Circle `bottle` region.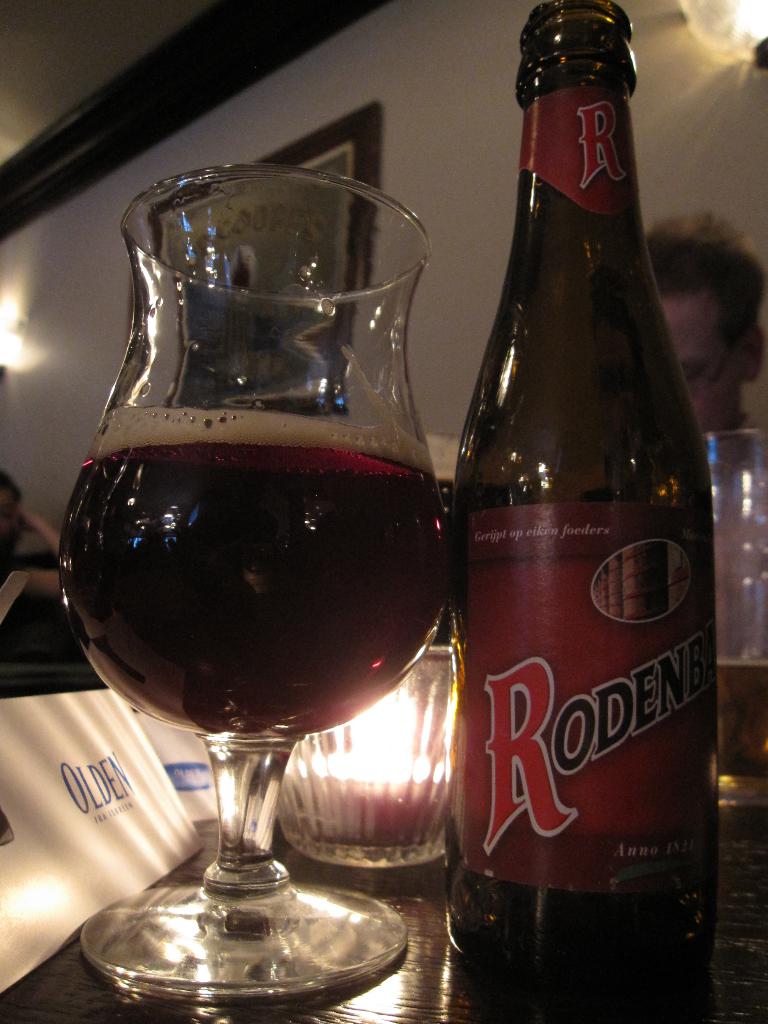
Region: {"x1": 442, "y1": 51, "x2": 726, "y2": 1005}.
